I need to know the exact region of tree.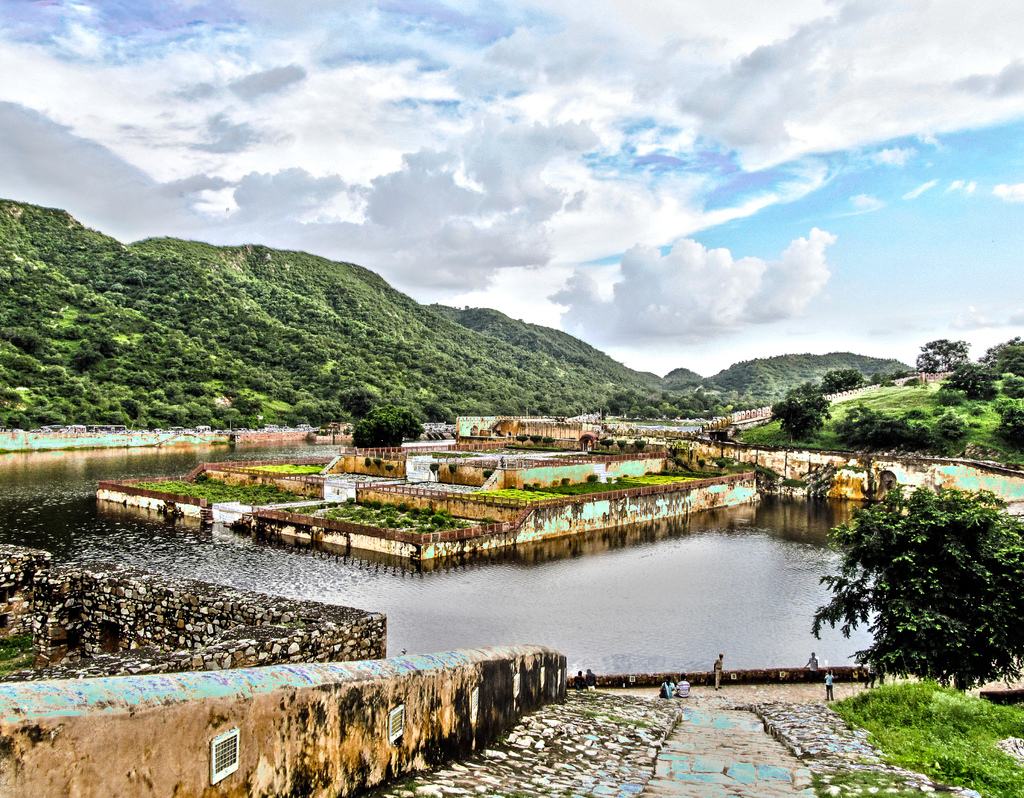
Region: BBox(812, 476, 1023, 693).
